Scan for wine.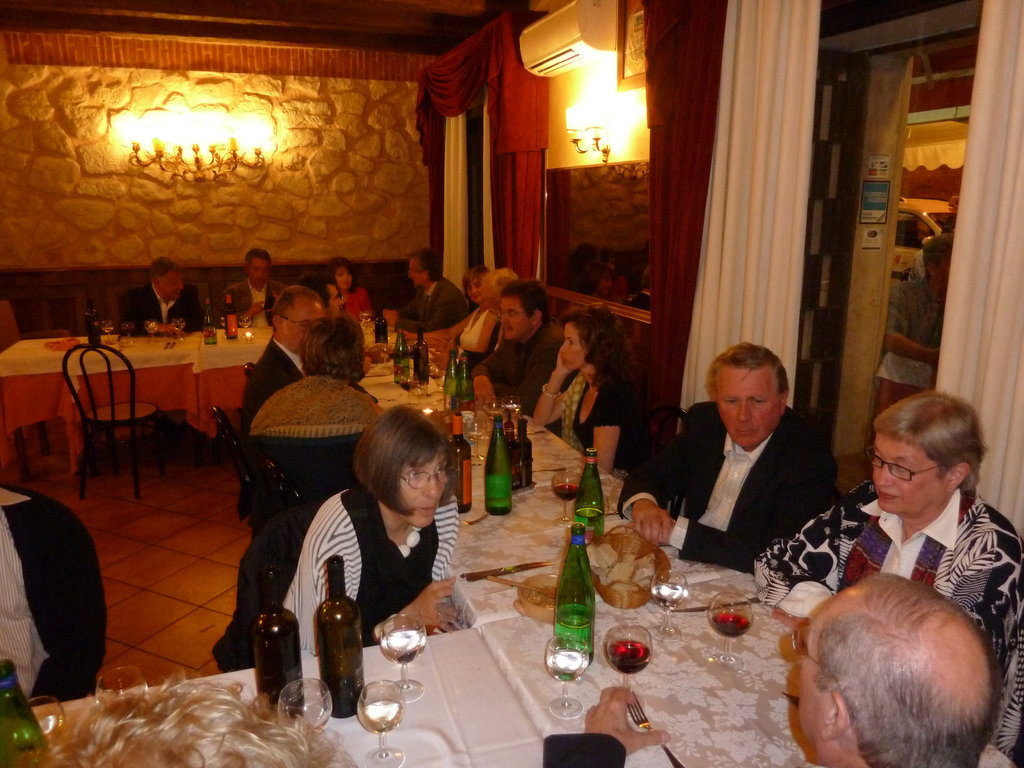
Scan result: 392, 327, 410, 380.
